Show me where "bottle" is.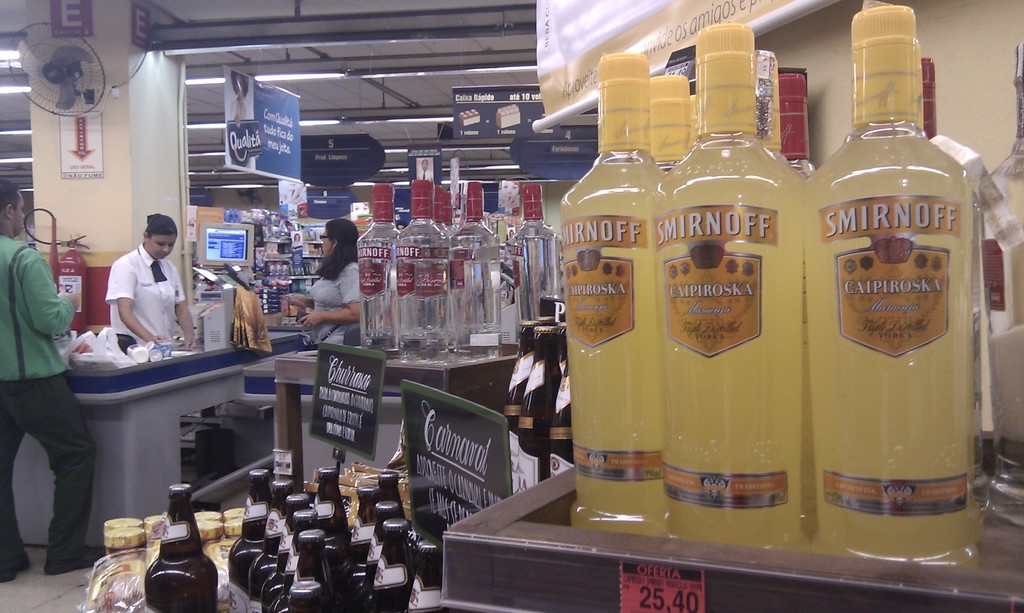
"bottle" is at [435, 183, 456, 237].
